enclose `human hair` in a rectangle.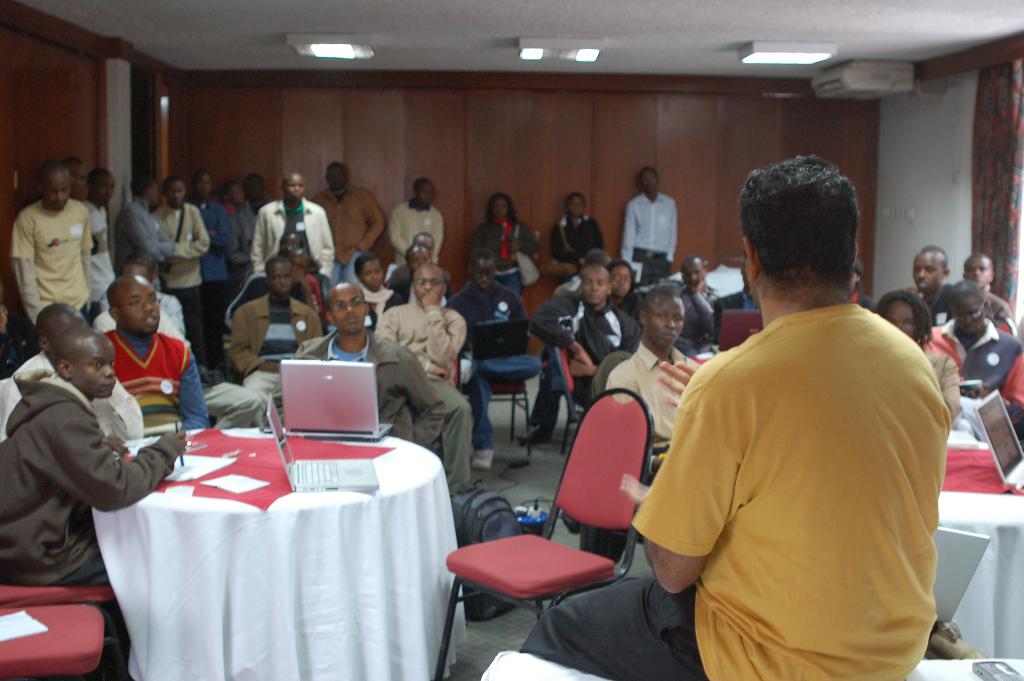
<region>635, 166, 661, 183</region>.
